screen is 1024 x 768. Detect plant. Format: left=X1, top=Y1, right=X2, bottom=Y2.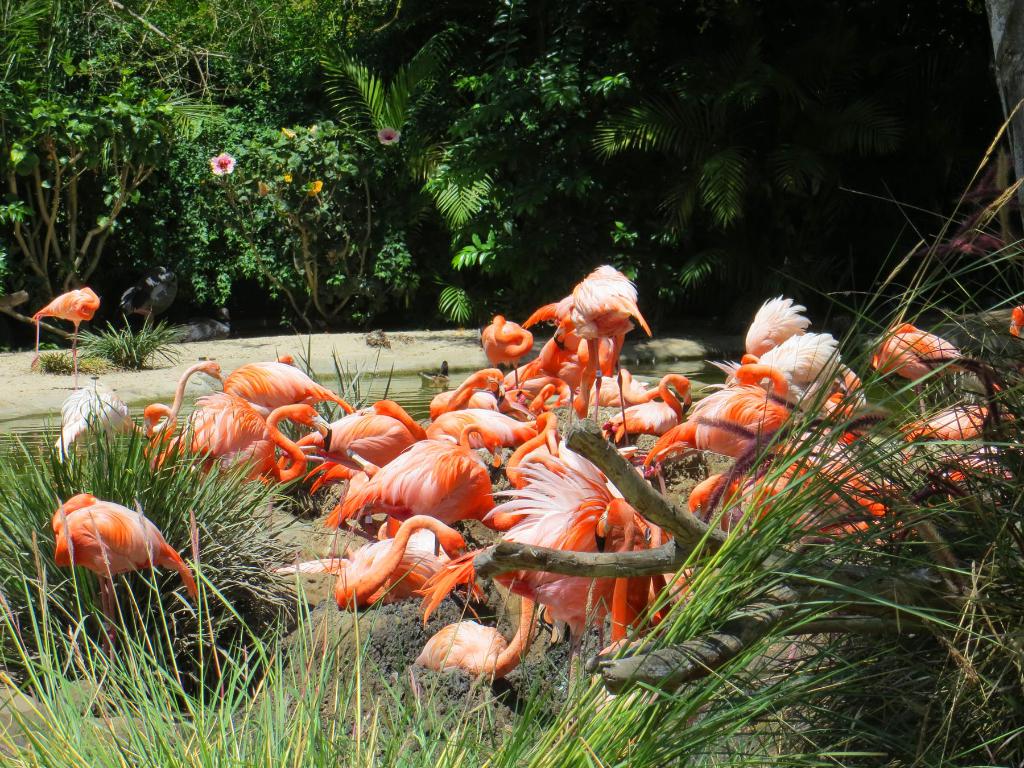
left=147, top=100, right=402, bottom=337.
